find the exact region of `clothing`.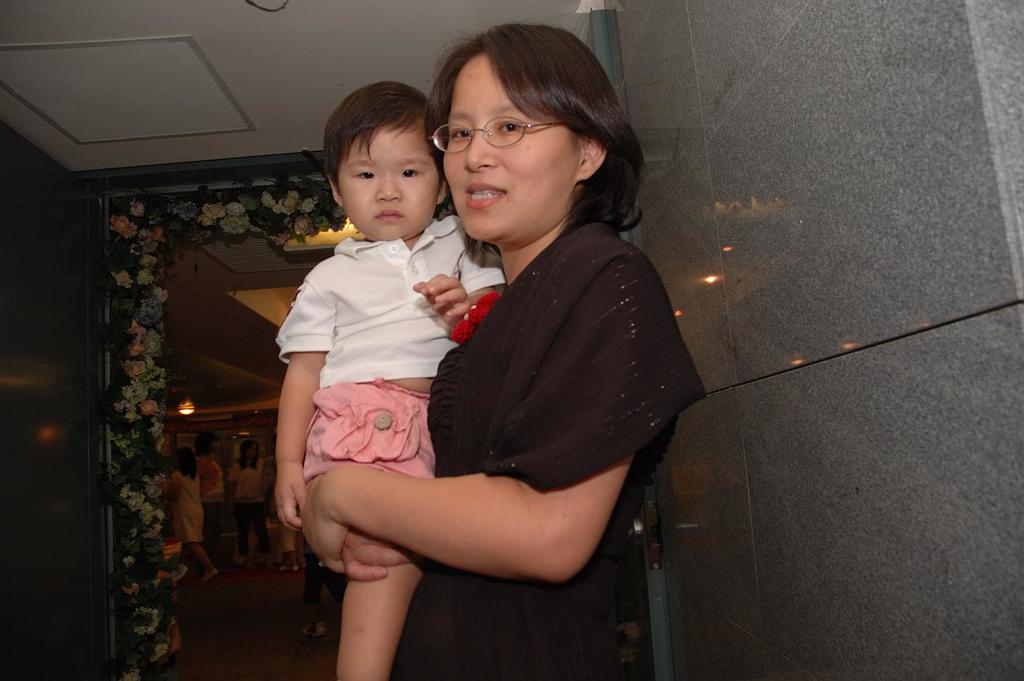
Exact region: 388 226 712 676.
